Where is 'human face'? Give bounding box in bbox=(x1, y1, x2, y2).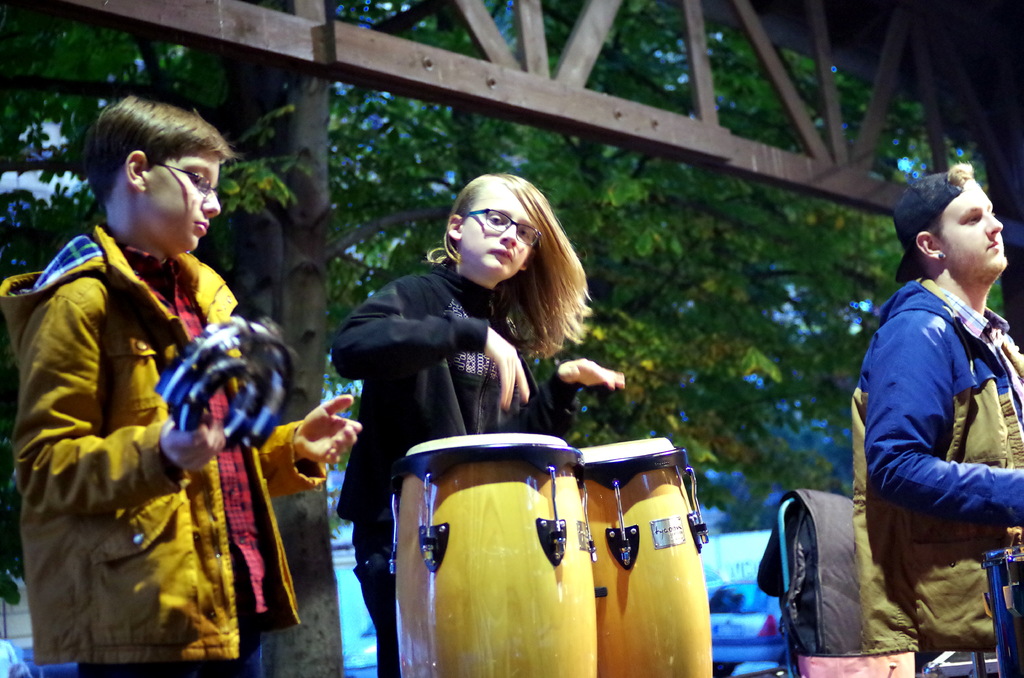
bbox=(147, 161, 221, 250).
